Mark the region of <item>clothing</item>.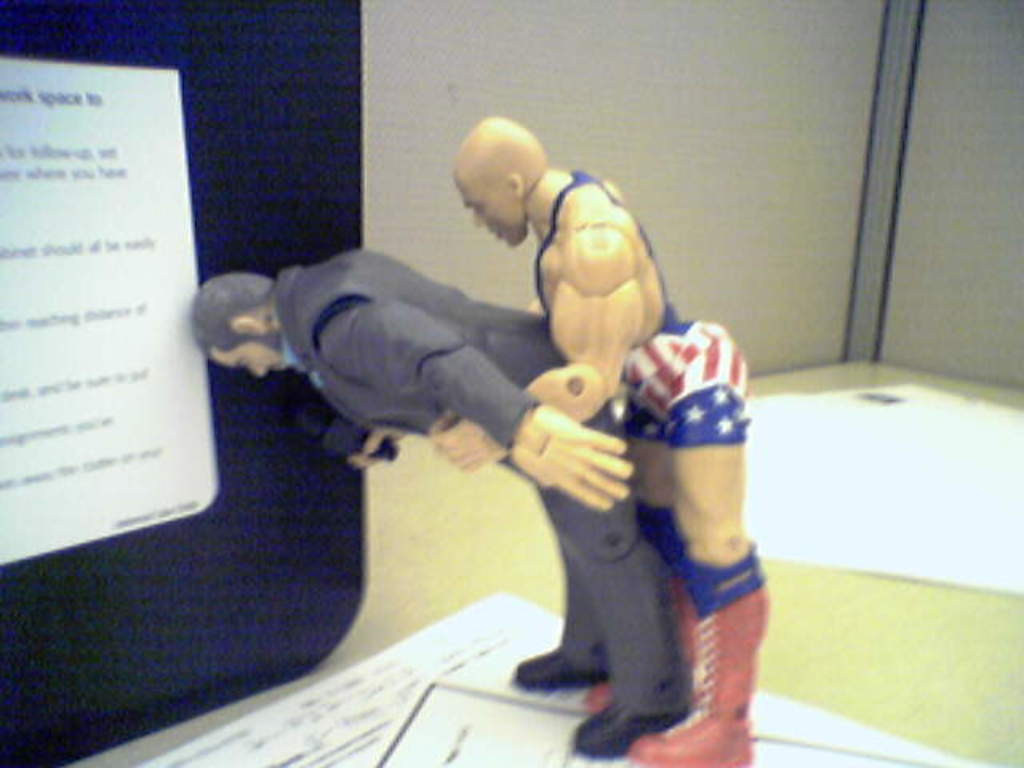
Region: x1=539, y1=171, x2=747, y2=451.
